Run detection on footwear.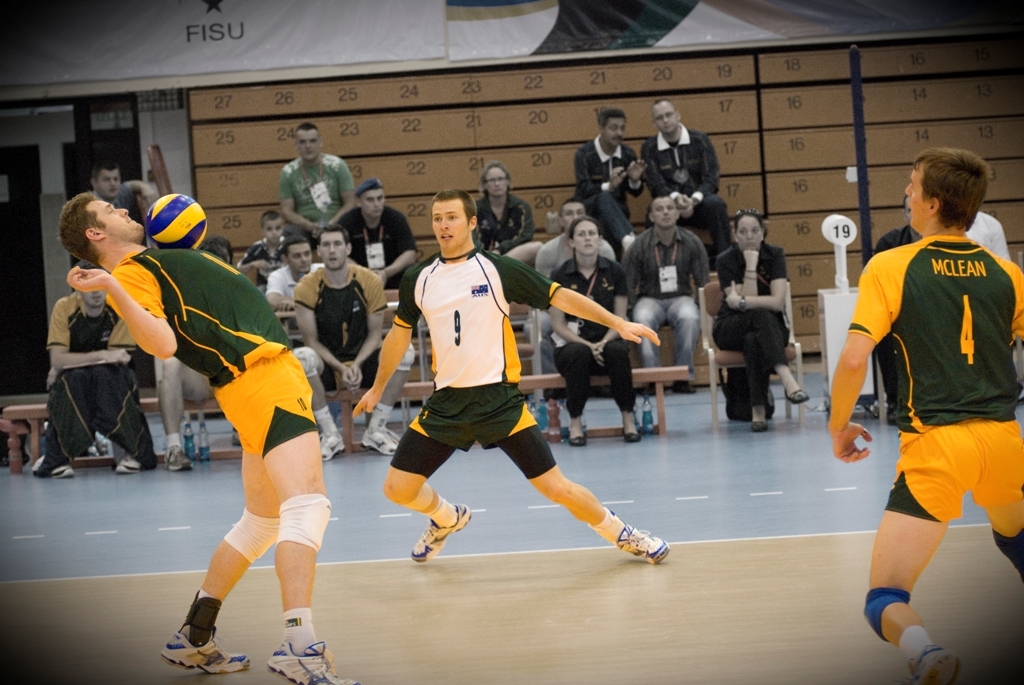
Result: pyautogui.locateOnScreen(119, 458, 142, 471).
